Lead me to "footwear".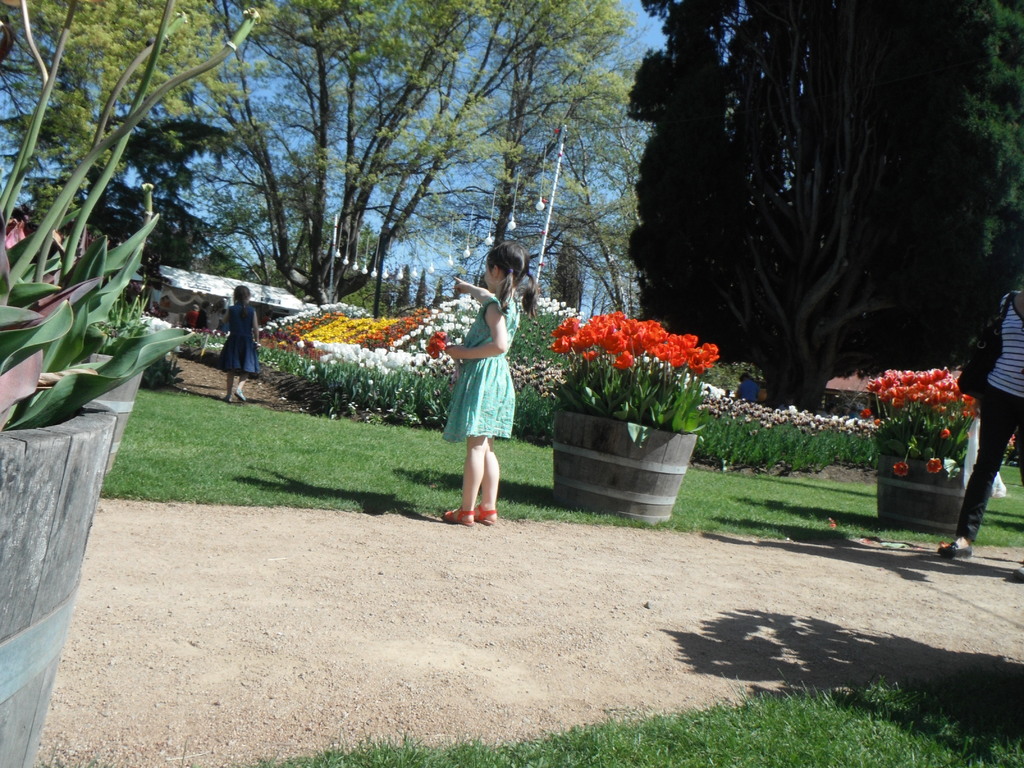
Lead to 232,388,249,401.
